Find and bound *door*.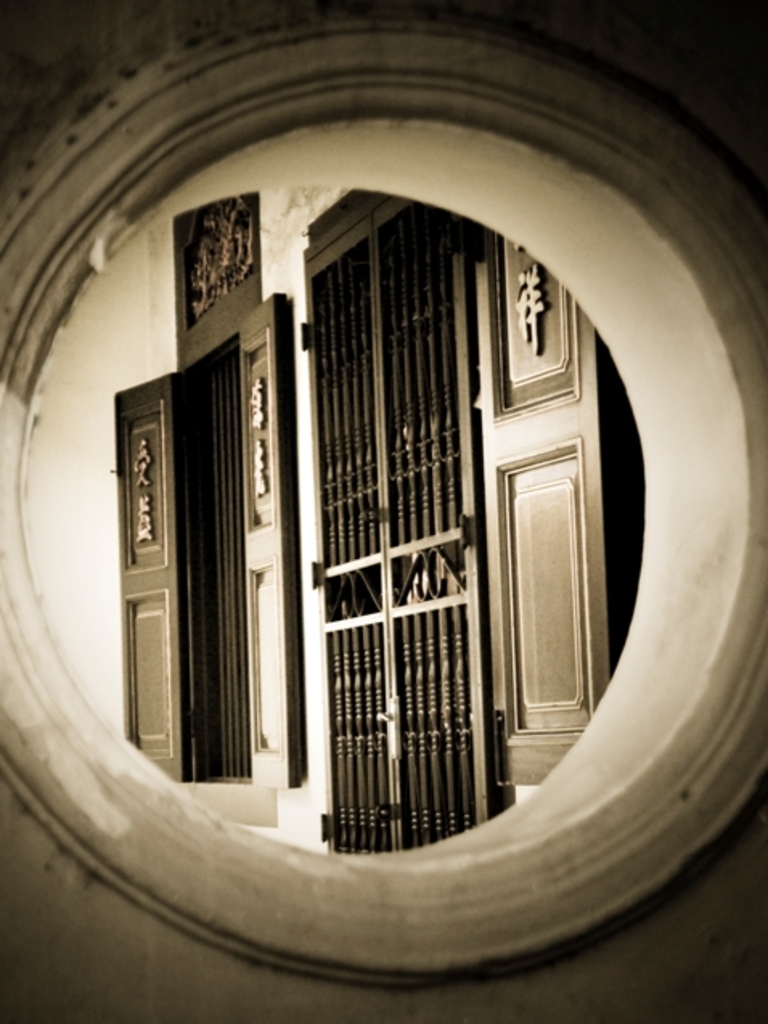
Bound: x1=262, y1=214, x2=558, y2=879.
